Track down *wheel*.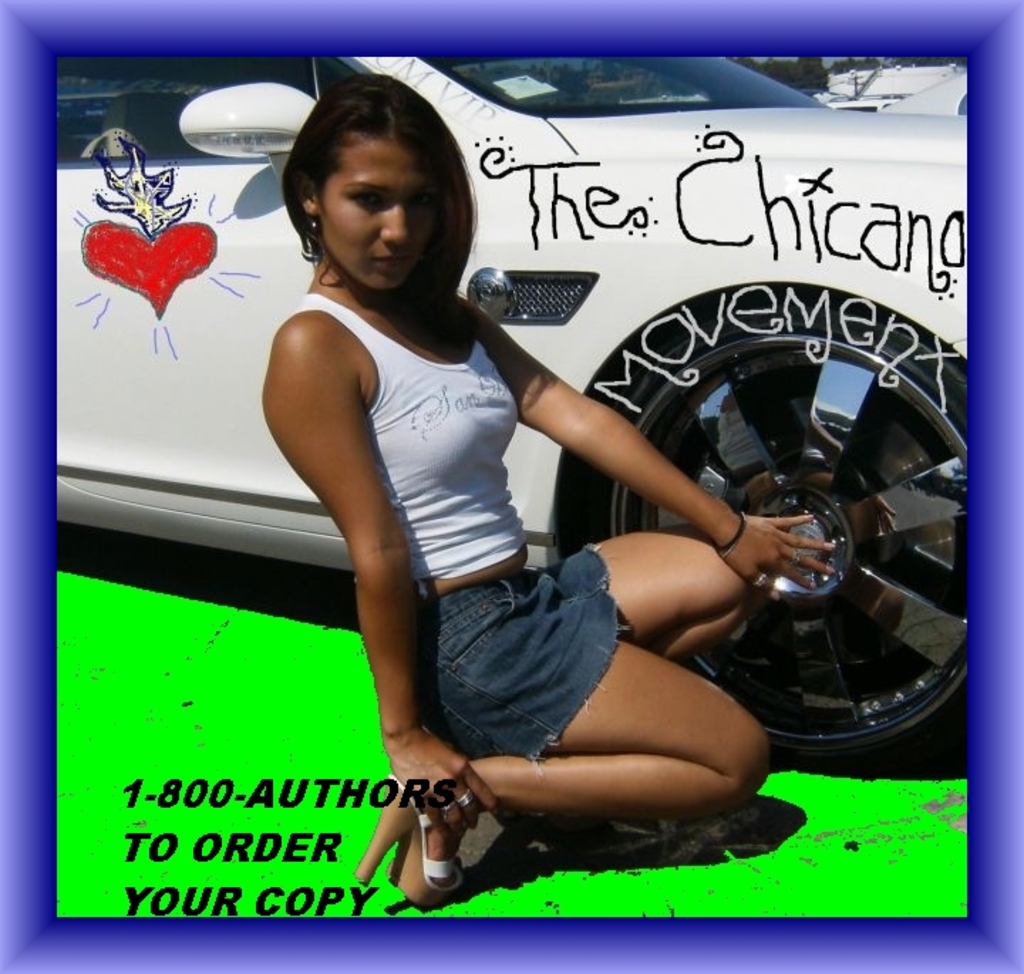
Tracked to l=603, t=326, r=944, b=775.
